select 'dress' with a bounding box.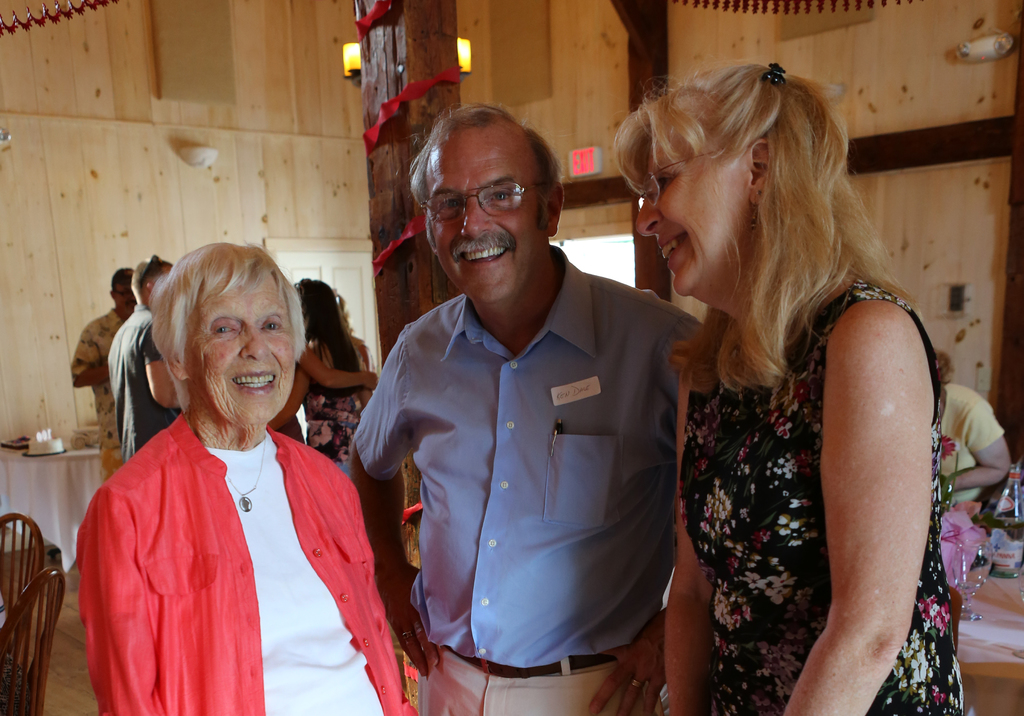
x1=663, y1=225, x2=954, y2=705.
